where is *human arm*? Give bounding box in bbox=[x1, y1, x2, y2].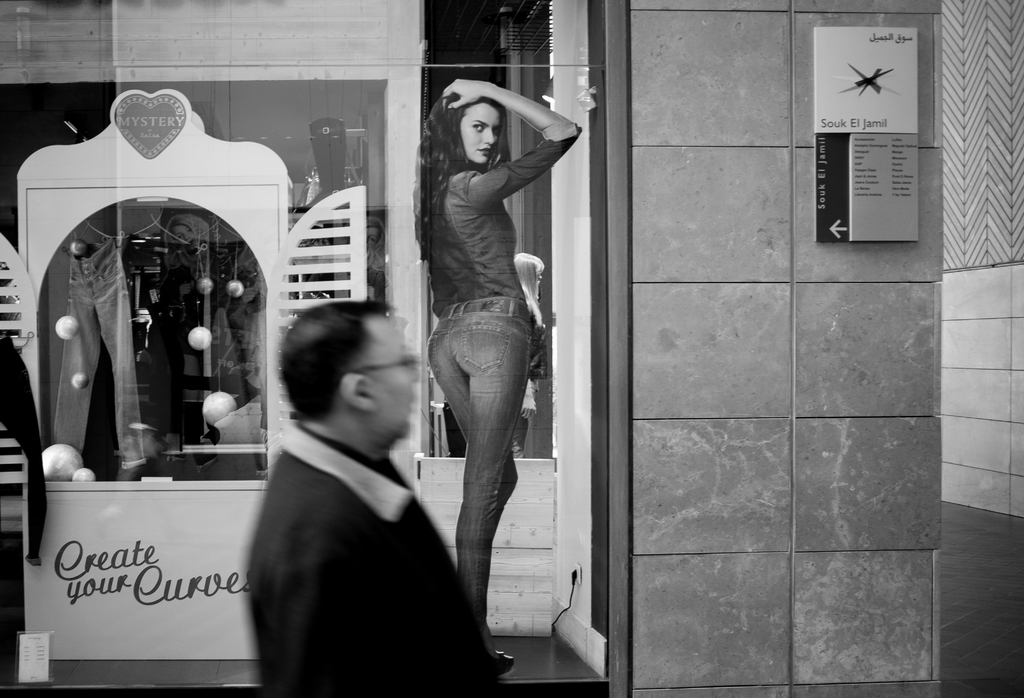
bbox=[500, 88, 574, 211].
